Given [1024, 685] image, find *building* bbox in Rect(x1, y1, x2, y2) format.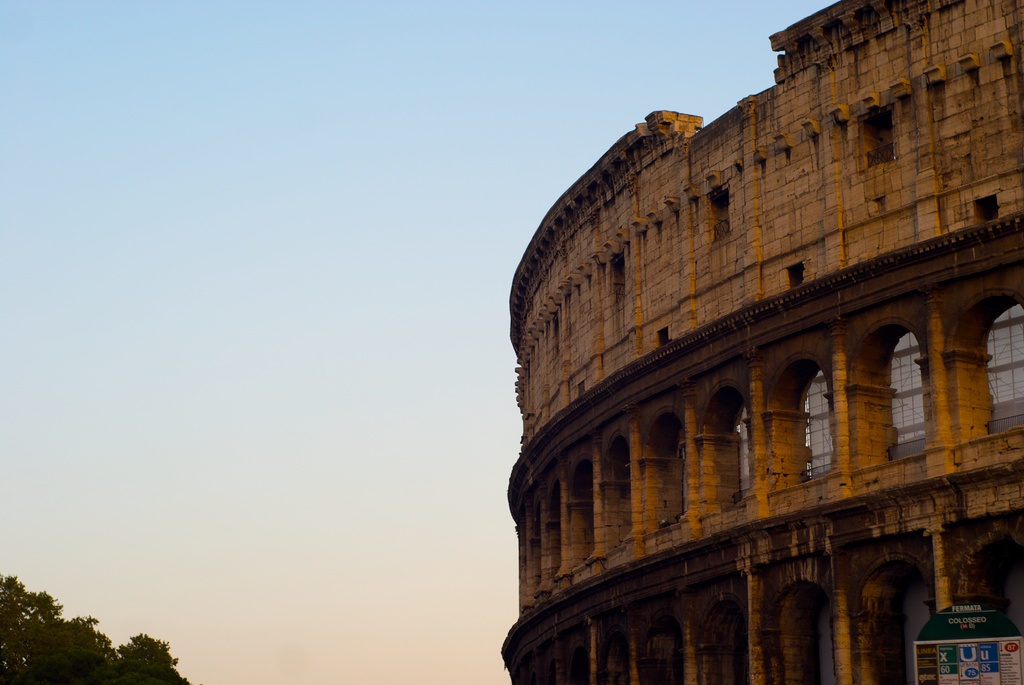
Rect(502, 0, 1023, 684).
